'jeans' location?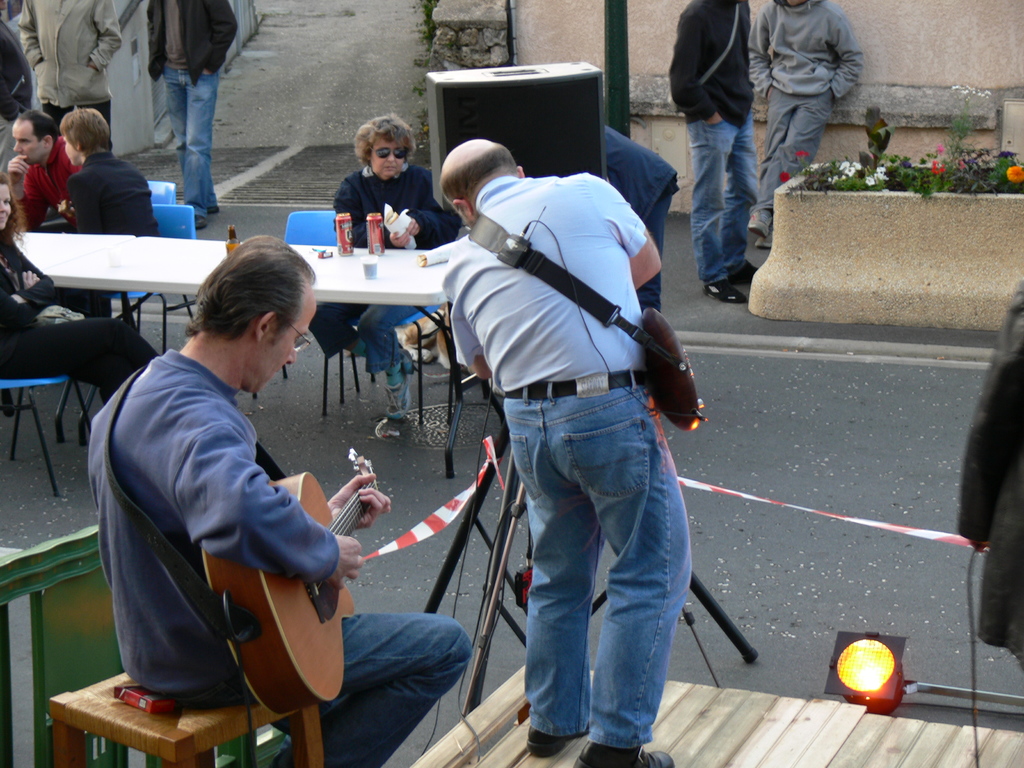
BBox(690, 105, 762, 285)
